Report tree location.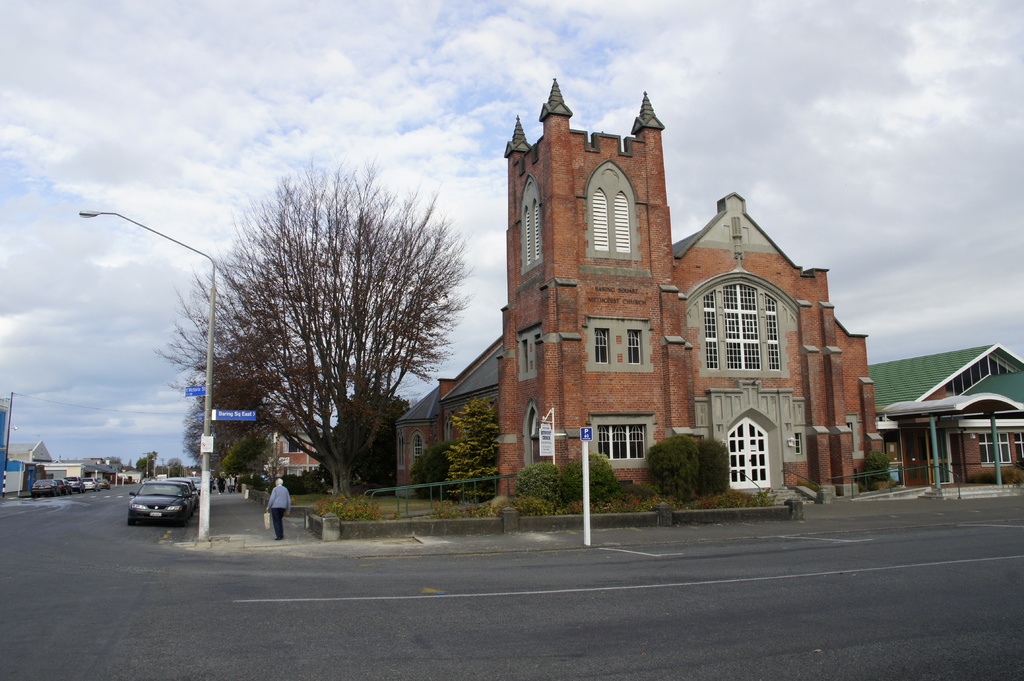
Report: bbox=[108, 456, 123, 465].
